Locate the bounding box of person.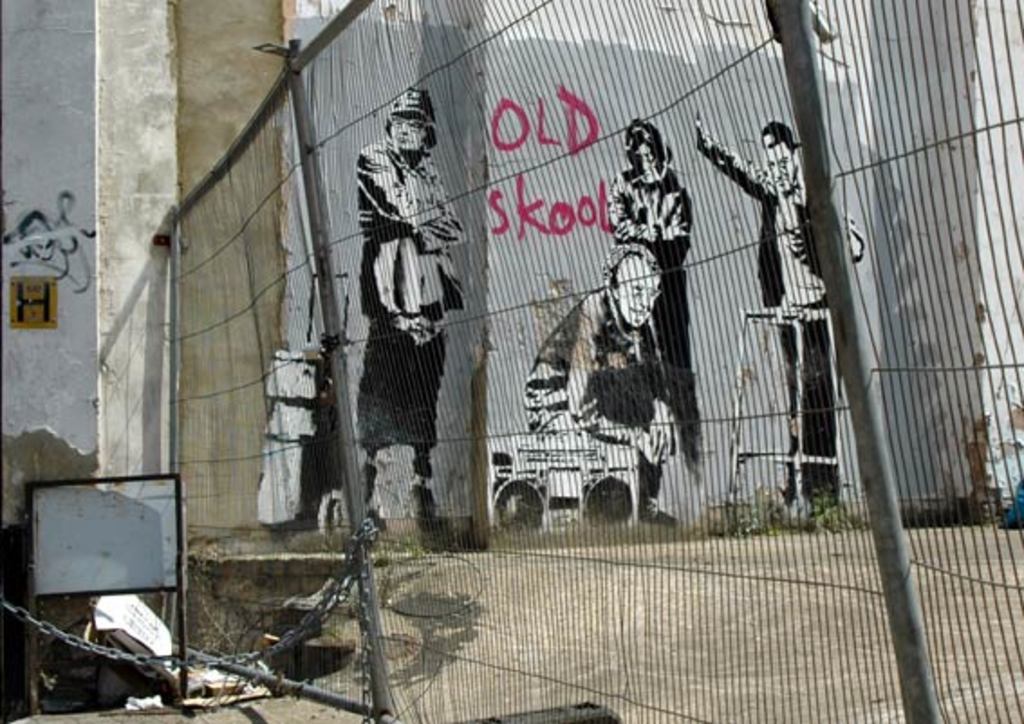
Bounding box: 695:112:872:533.
